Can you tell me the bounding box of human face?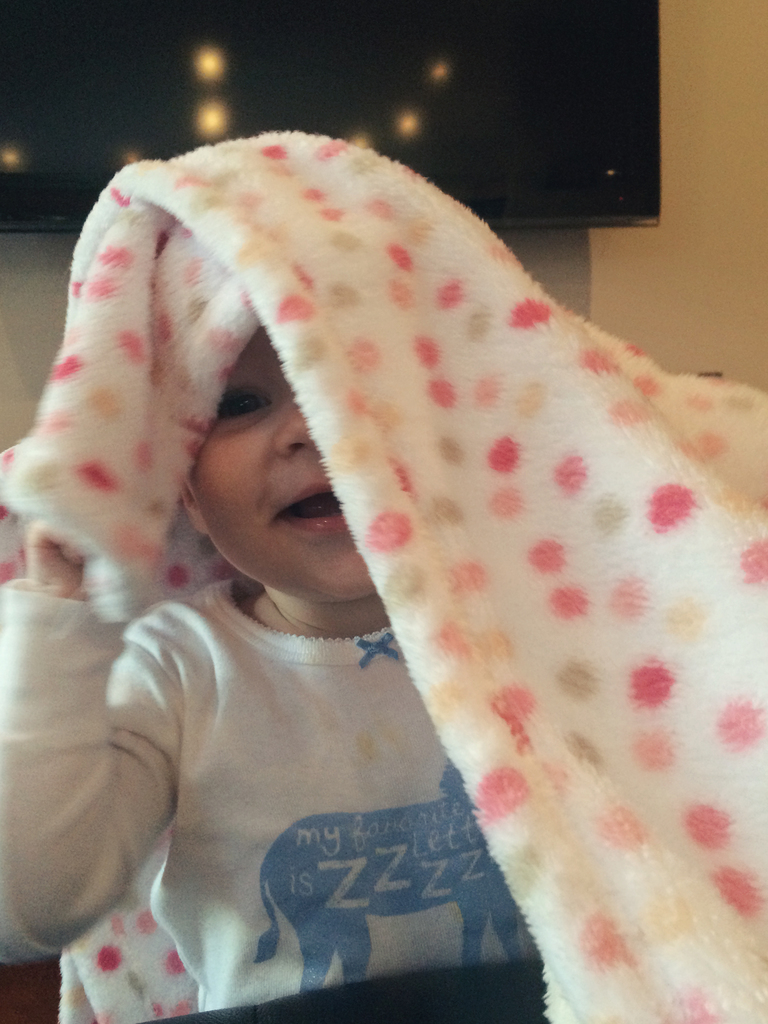
pyautogui.locateOnScreen(189, 323, 380, 603).
